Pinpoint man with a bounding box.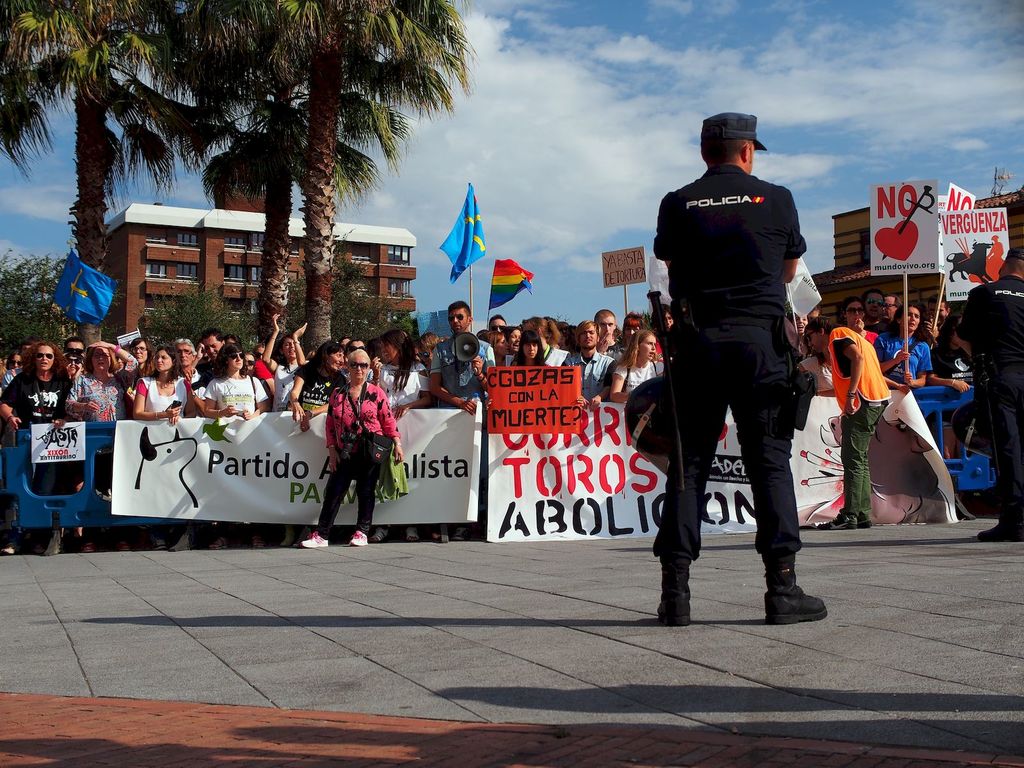
(881, 295, 904, 320).
